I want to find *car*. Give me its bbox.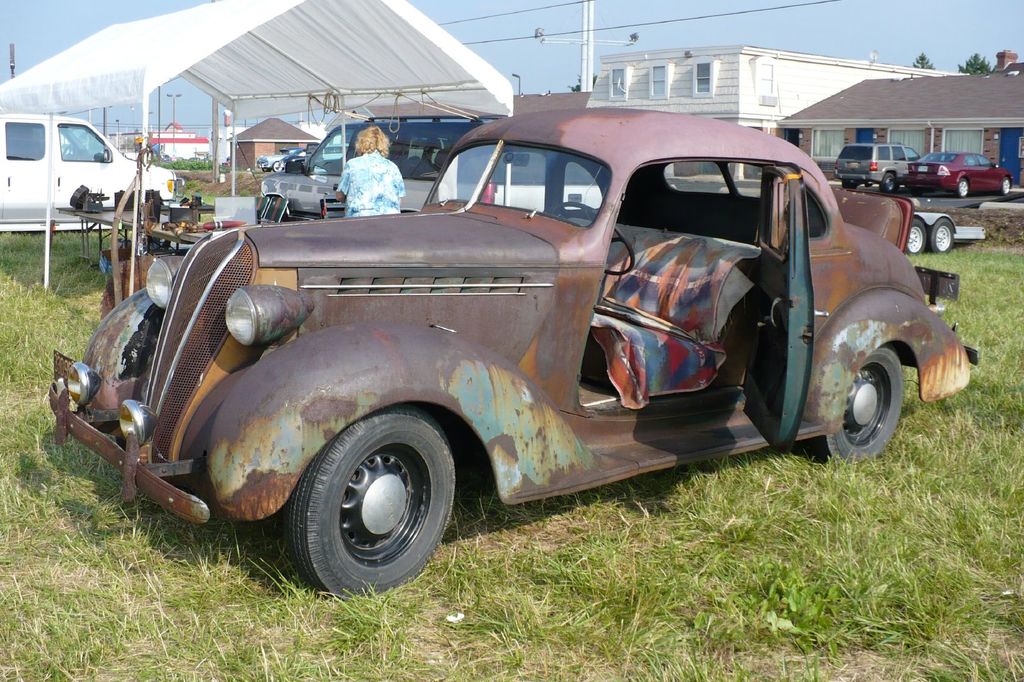
x1=829, y1=145, x2=919, y2=189.
